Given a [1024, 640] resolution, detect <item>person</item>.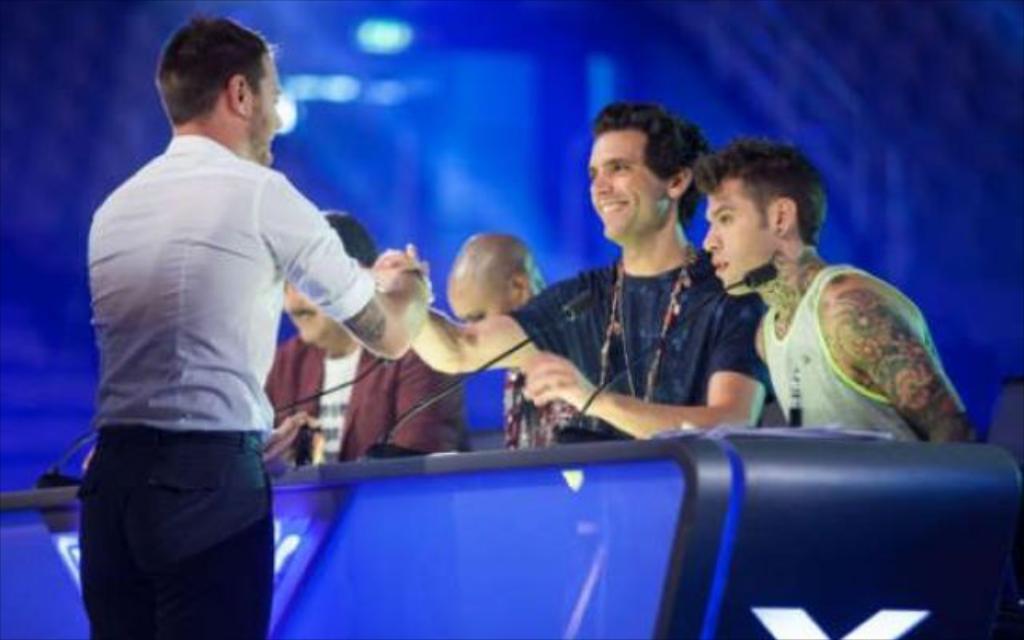
{"left": 371, "top": 107, "right": 782, "bottom": 451}.
